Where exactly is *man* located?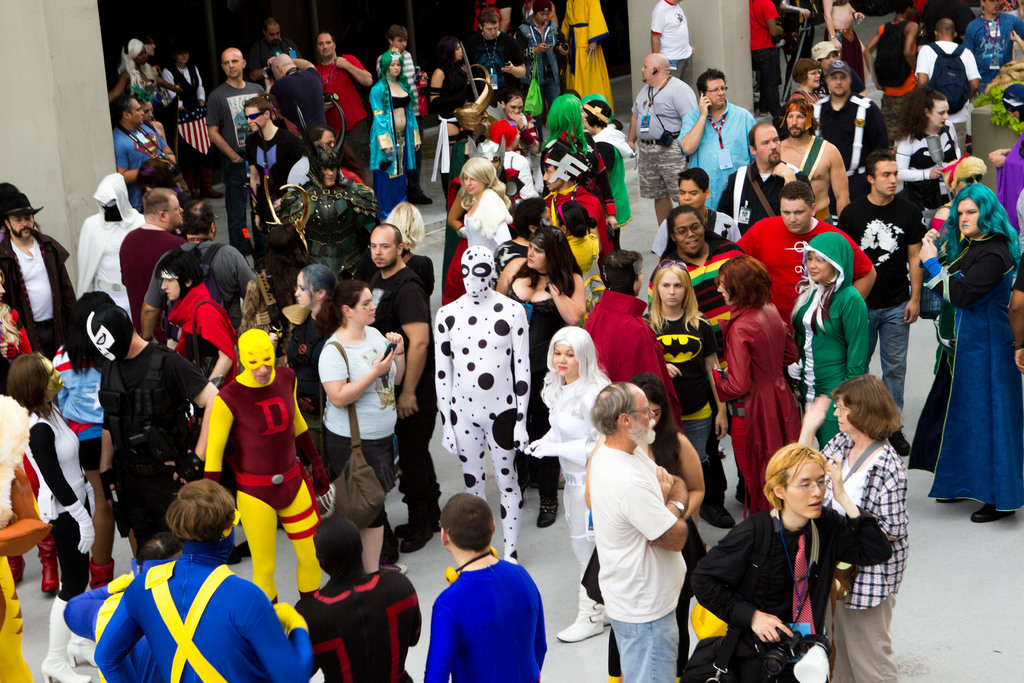
Its bounding box is 717/120/815/231.
